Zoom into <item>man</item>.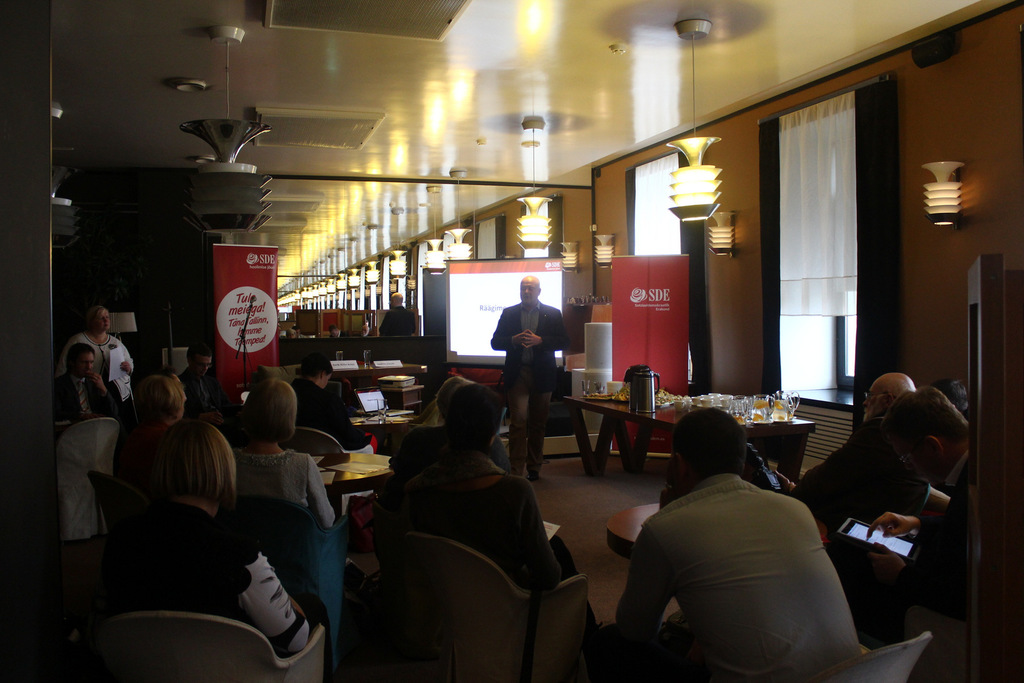
Zoom target: (x1=381, y1=289, x2=413, y2=336).
